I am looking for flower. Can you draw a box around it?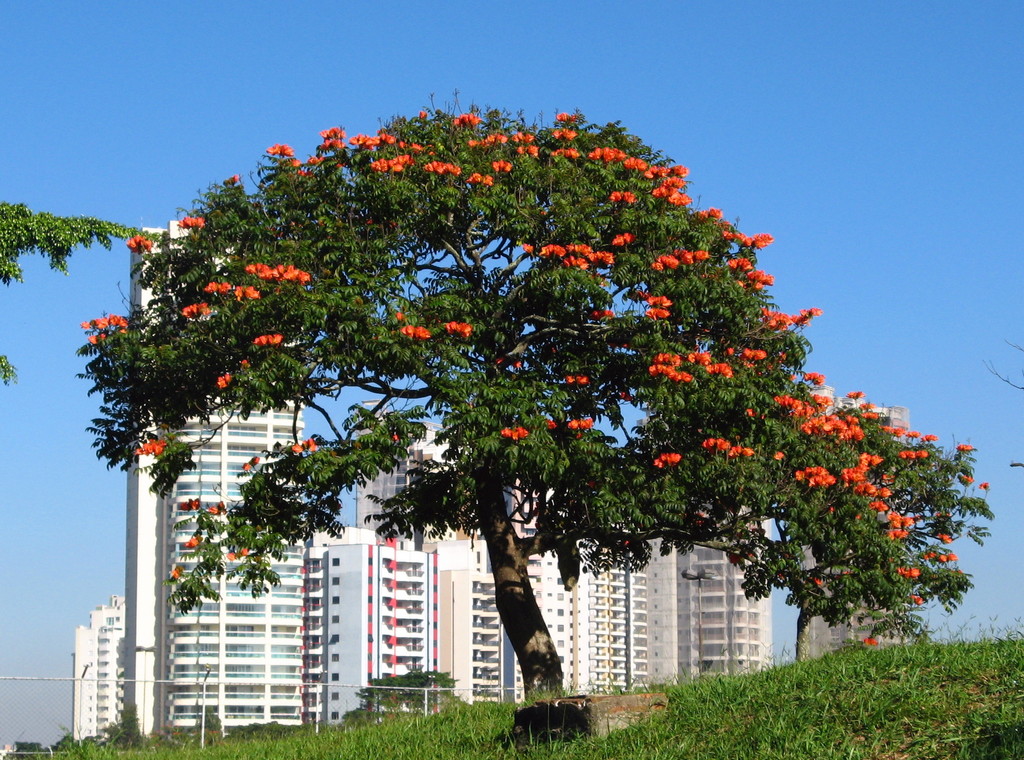
Sure, the bounding box is box=[669, 188, 692, 207].
